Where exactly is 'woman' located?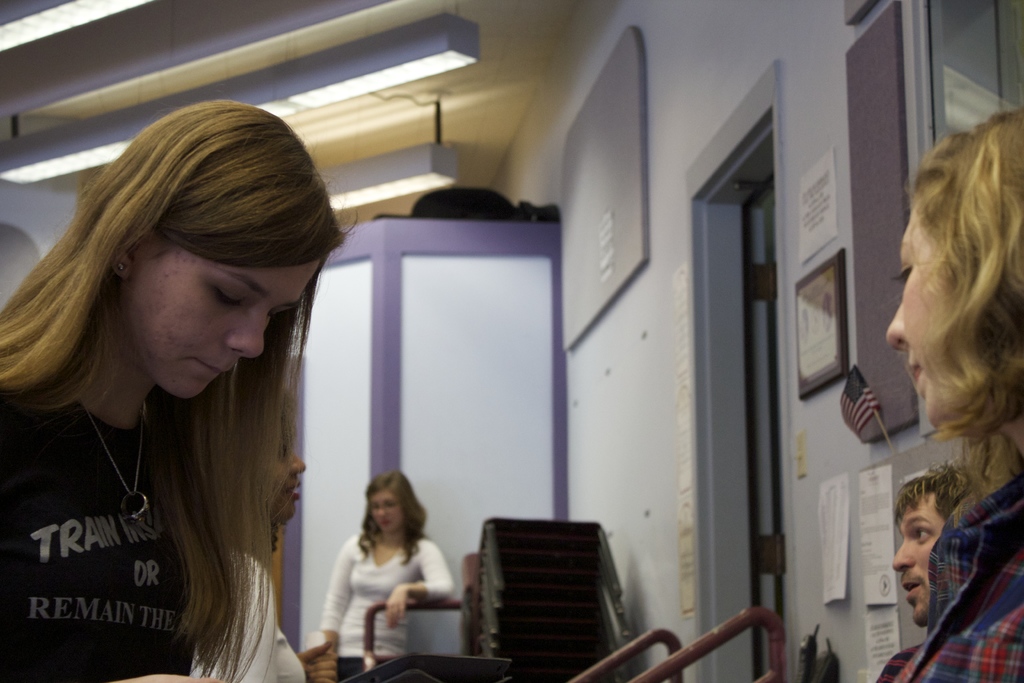
Its bounding box is [x1=0, y1=100, x2=349, y2=682].
